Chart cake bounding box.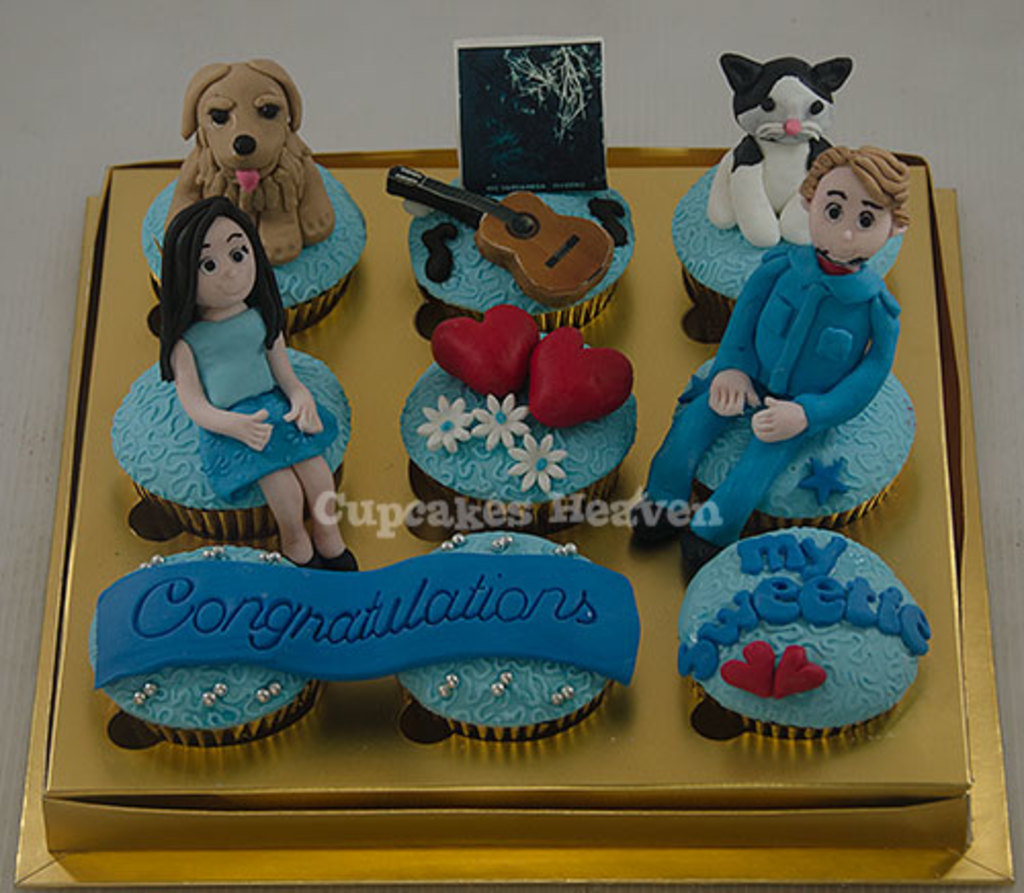
Charted: box(670, 51, 905, 326).
